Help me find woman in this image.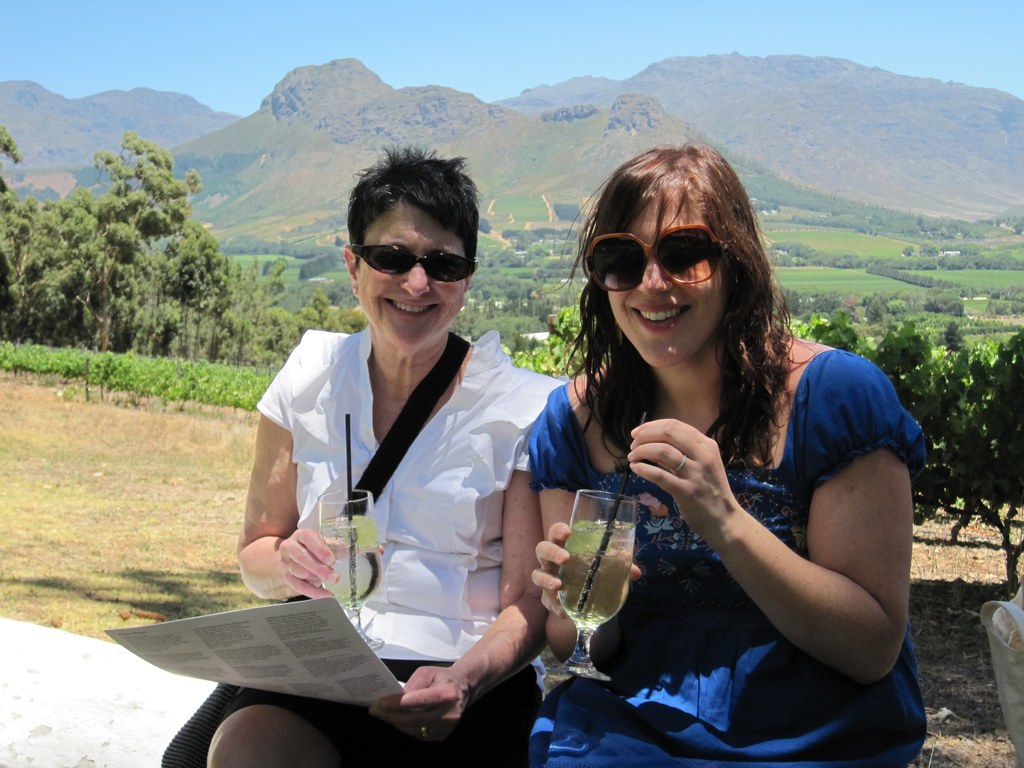
Found it: <region>489, 142, 916, 757</region>.
